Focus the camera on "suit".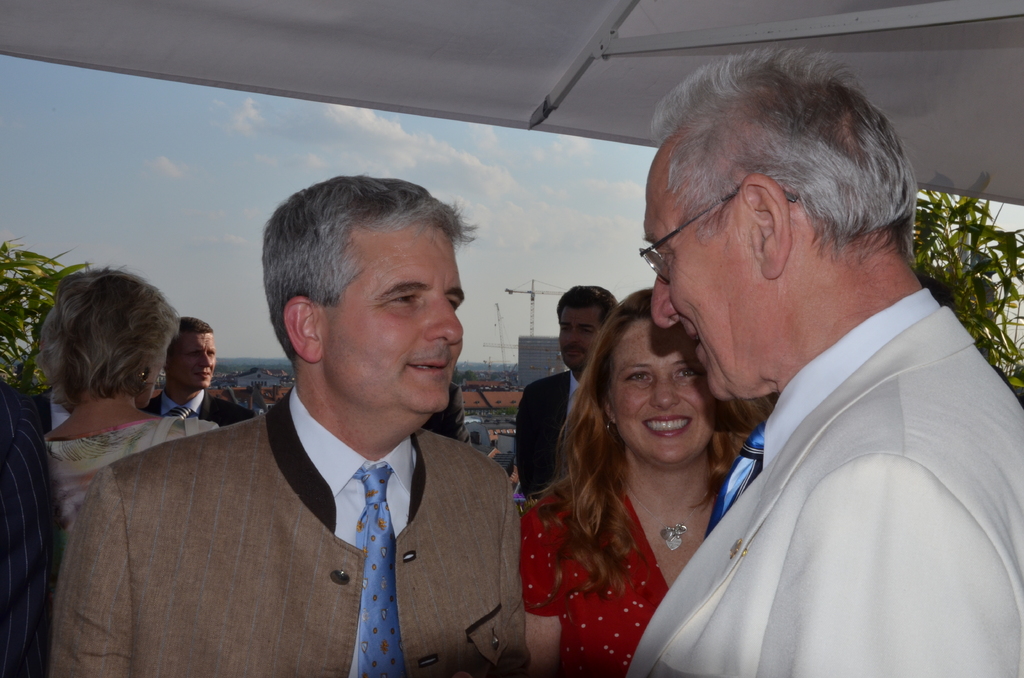
Focus region: [x1=516, y1=361, x2=578, y2=499].
